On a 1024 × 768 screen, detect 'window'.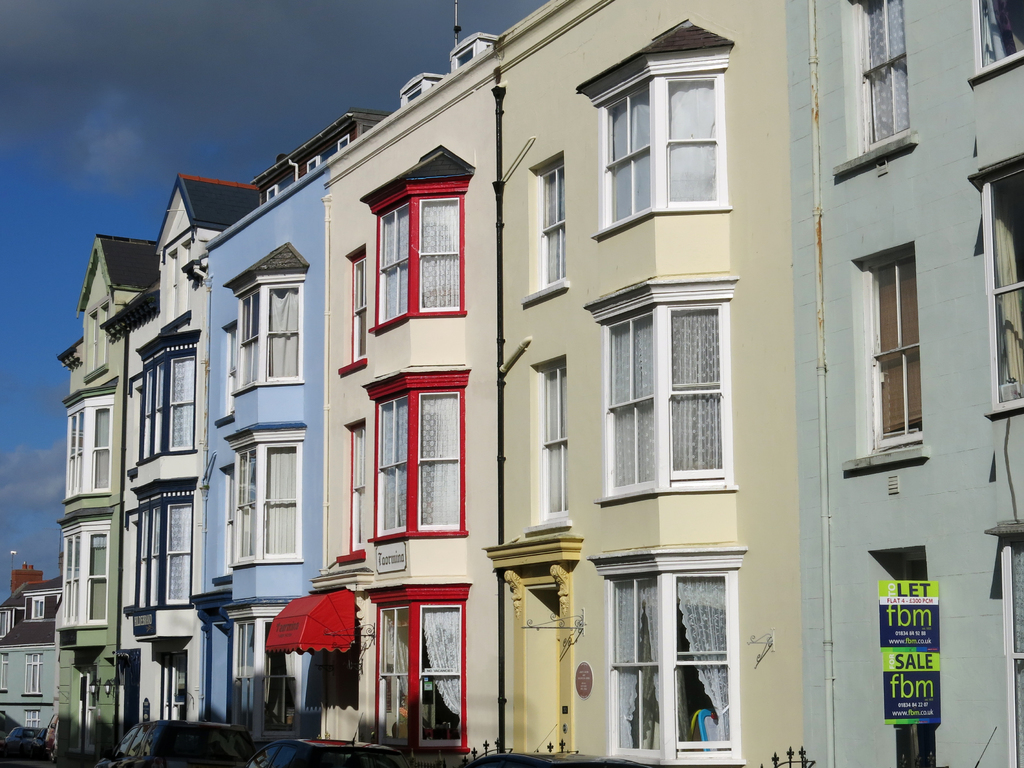
[left=519, top=151, right=573, bottom=306].
